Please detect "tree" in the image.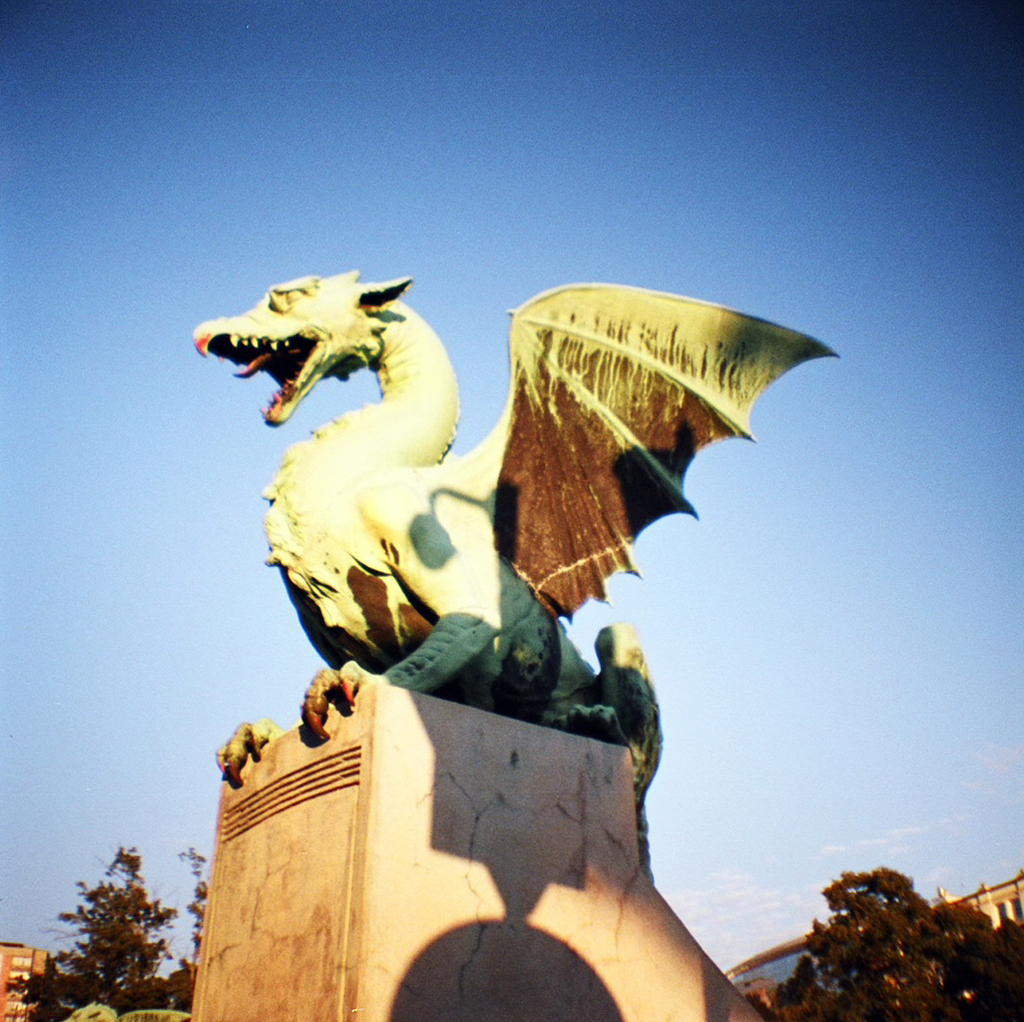
37,842,192,1016.
